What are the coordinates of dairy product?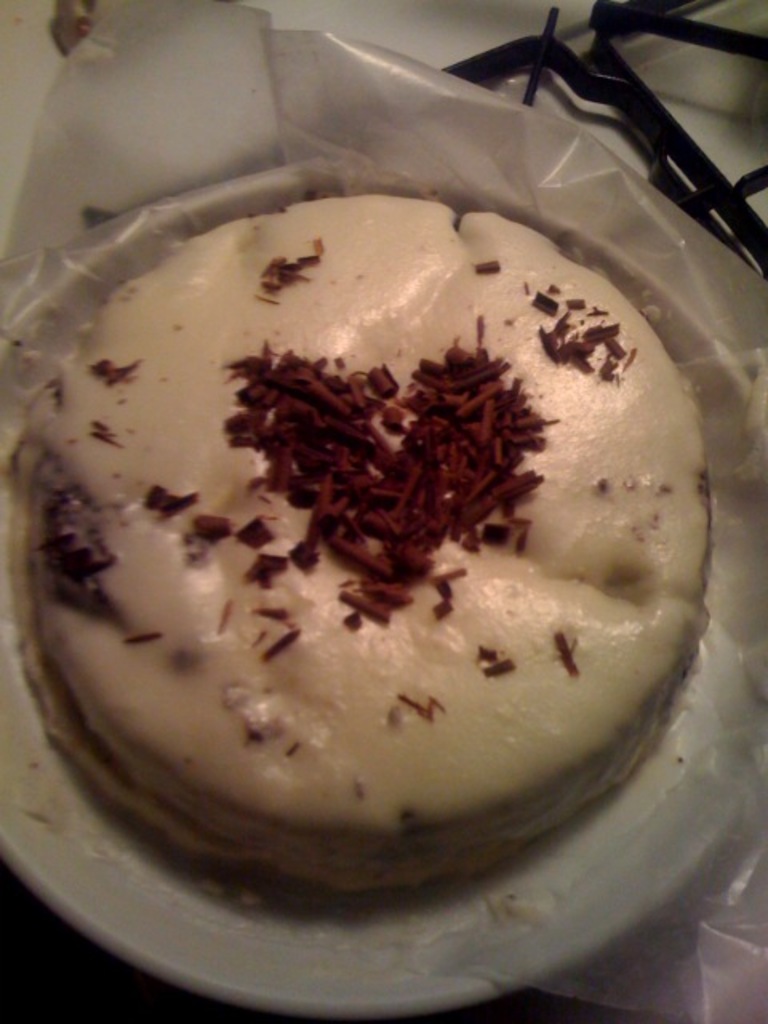
[left=58, top=226, right=699, bottom=750].
